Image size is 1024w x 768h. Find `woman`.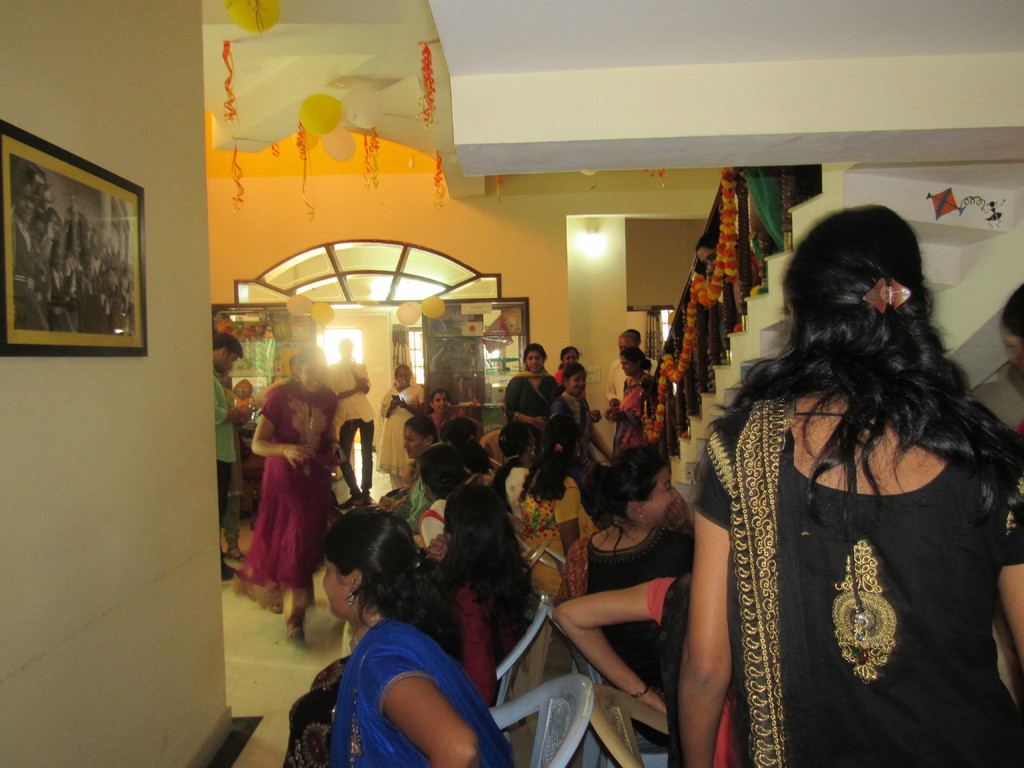
<bbox>405, 413, 436, 533</bbox>.
